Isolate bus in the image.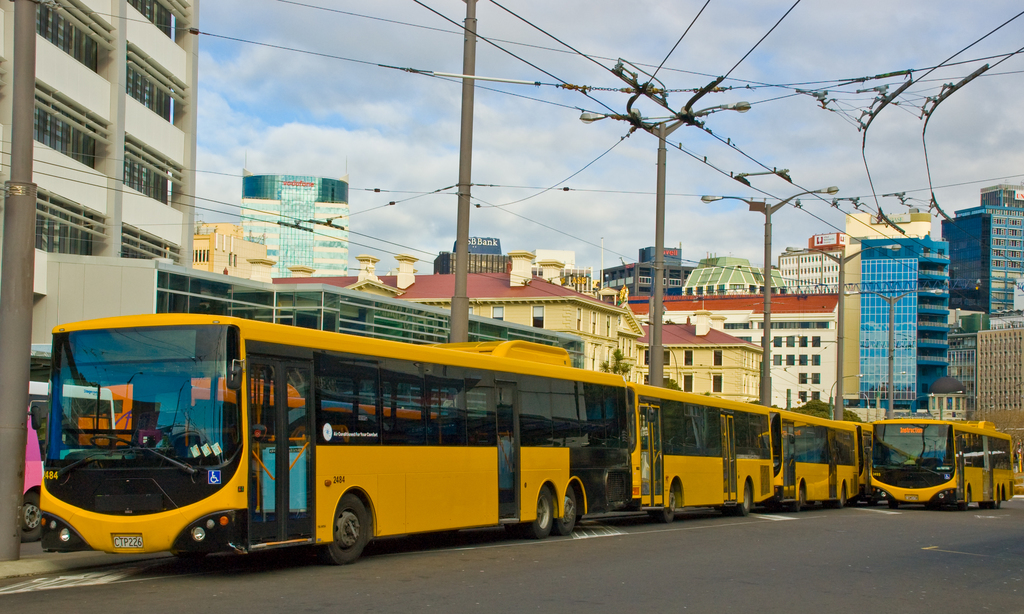
Isolated region: <box>27,310,630,567</box>.
